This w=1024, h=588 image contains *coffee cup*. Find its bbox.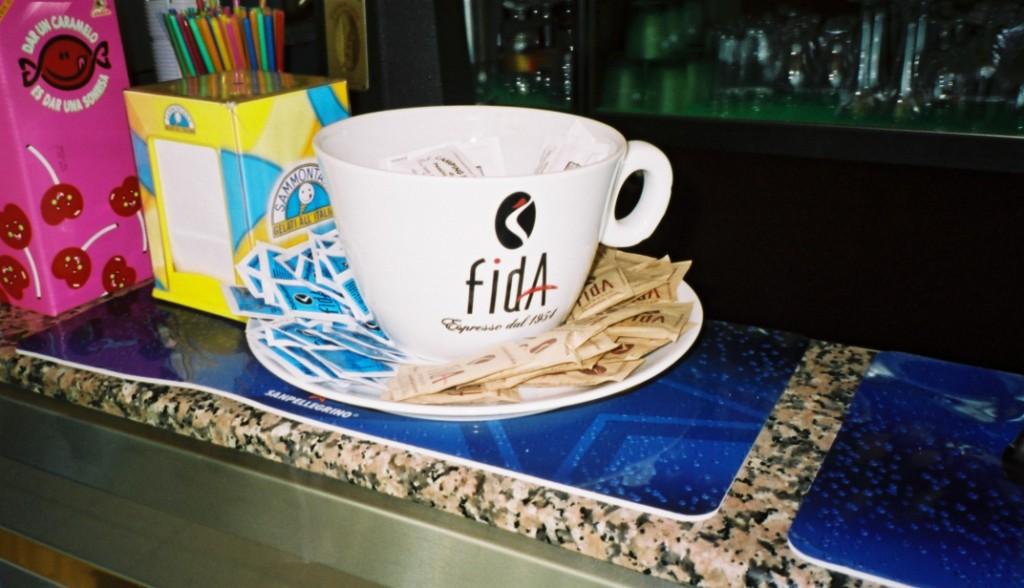
left=312, top=103, right=667, bottom=363.
